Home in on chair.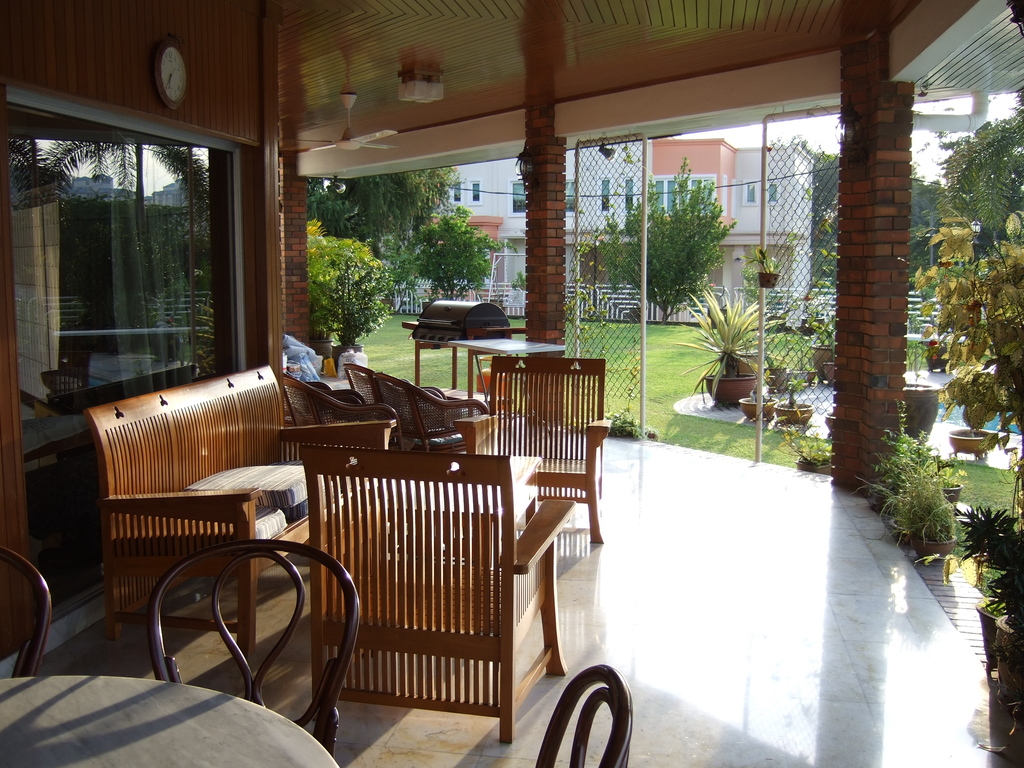
Homed in at box(239, 468, 554, 767).
